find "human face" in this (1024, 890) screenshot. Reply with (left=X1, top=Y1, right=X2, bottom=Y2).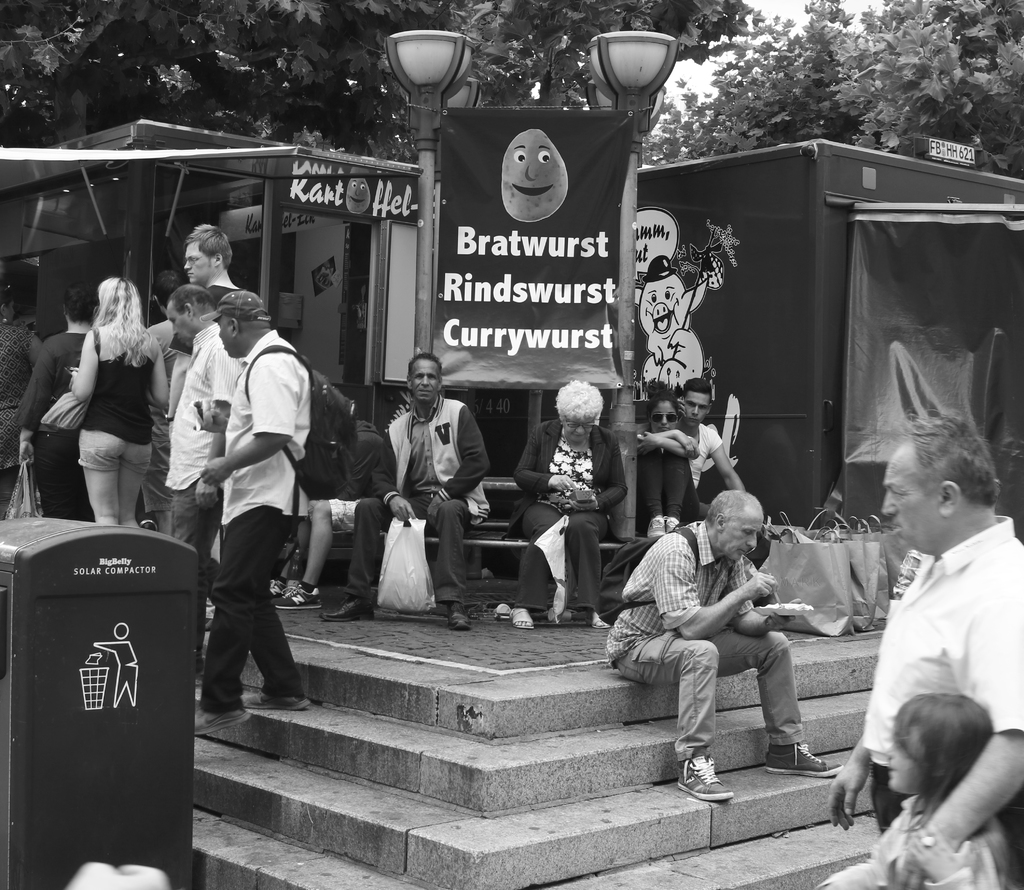
(left=216, top=321, right=236, bottom=355).
